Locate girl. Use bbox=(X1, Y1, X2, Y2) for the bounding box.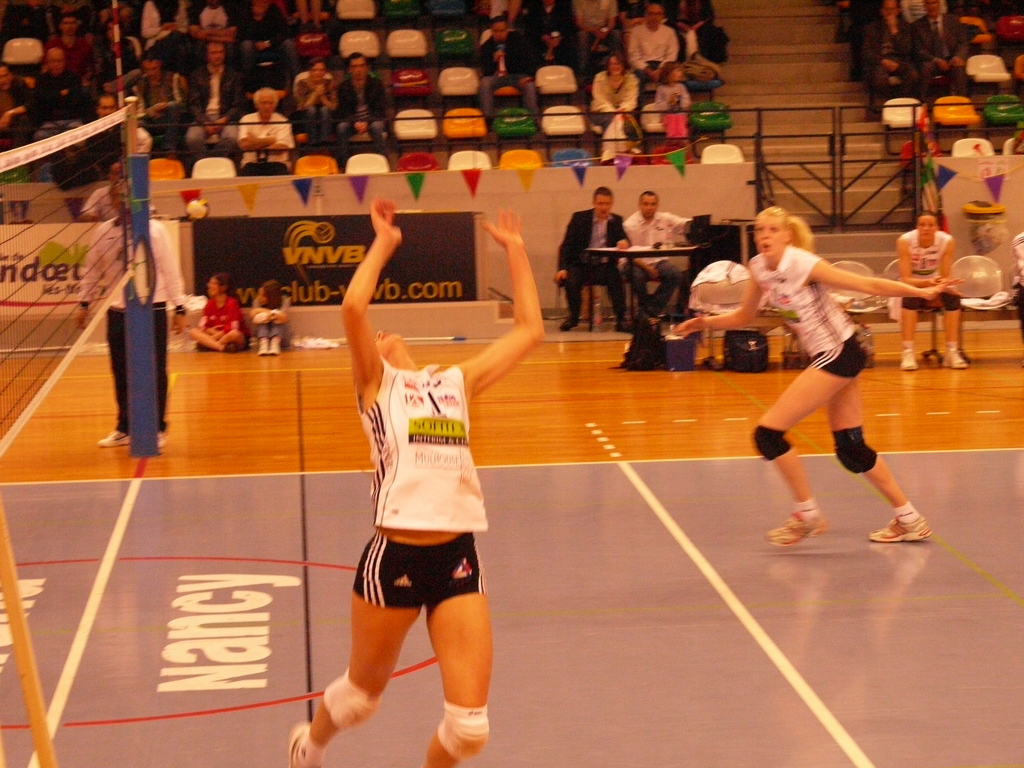
bbox=(188, 273, 243, 351).
